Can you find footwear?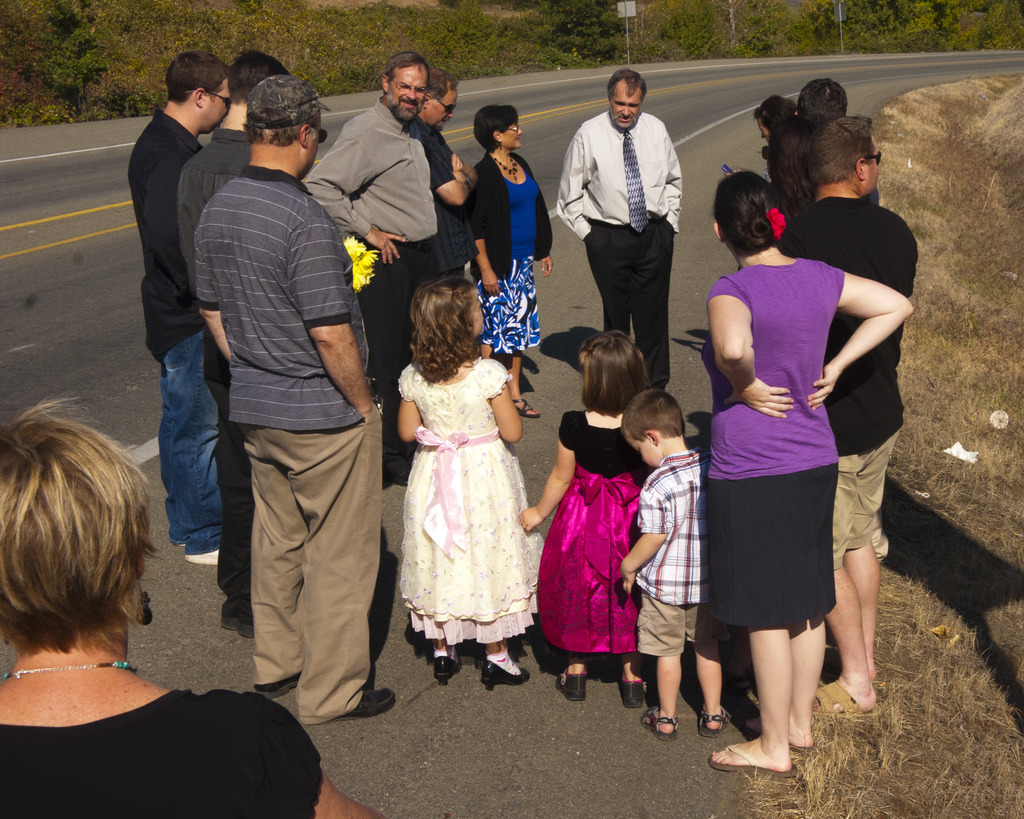
Yes, bounding box: 477 656 531 690.
